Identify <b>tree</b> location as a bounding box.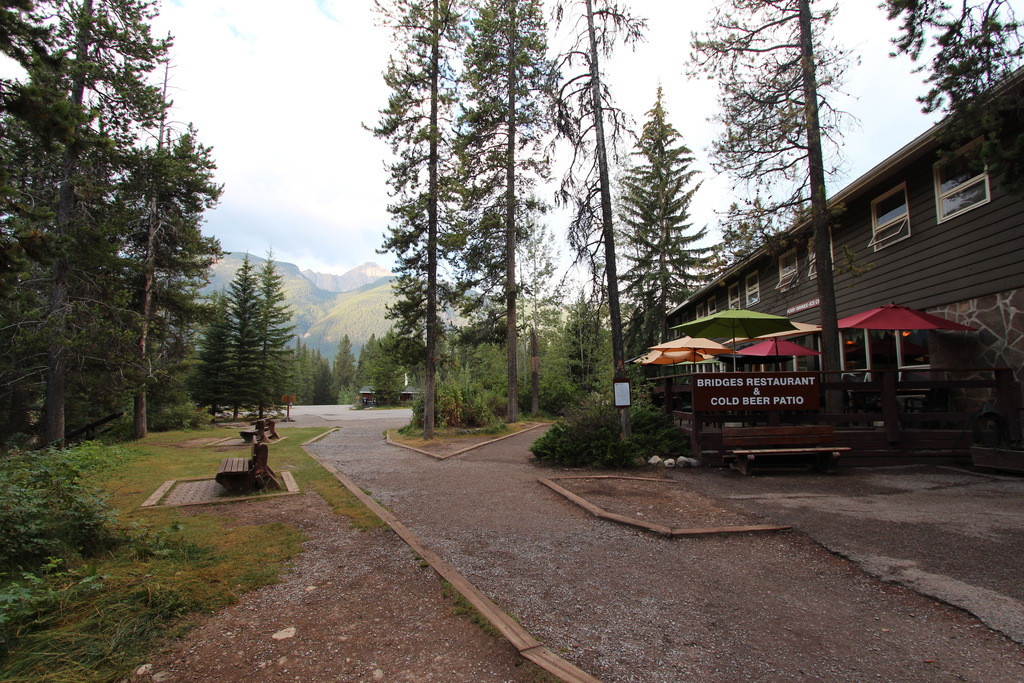
BBox(78, 57, 191, 438).
